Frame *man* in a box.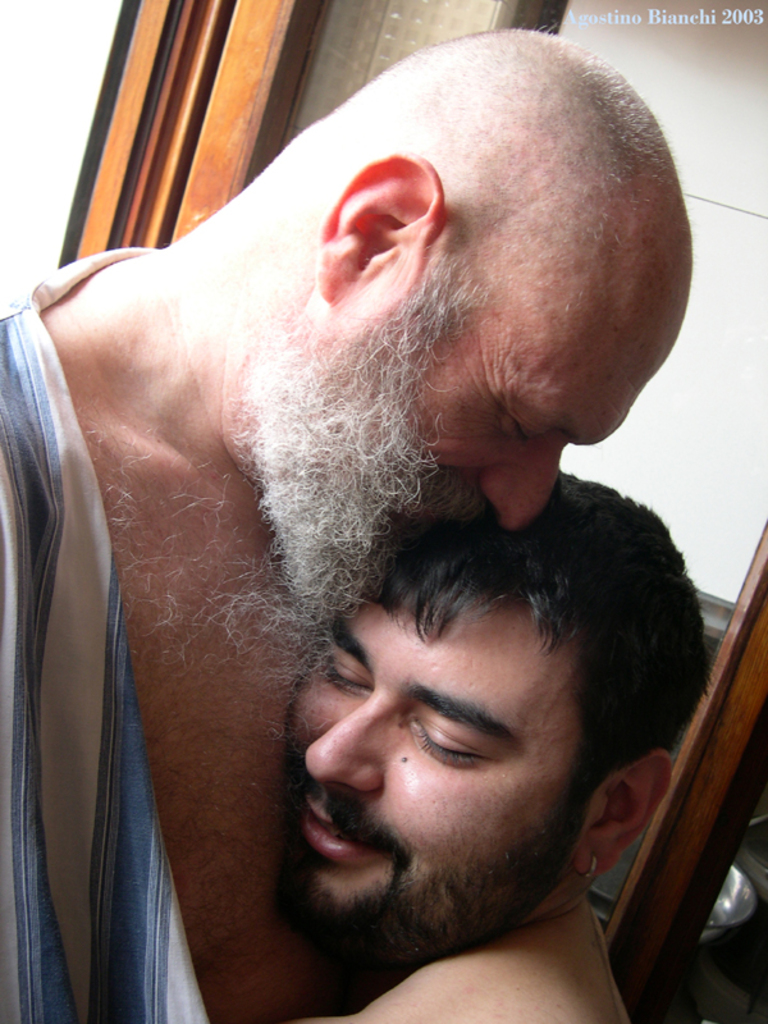
0/15/703/1023.
